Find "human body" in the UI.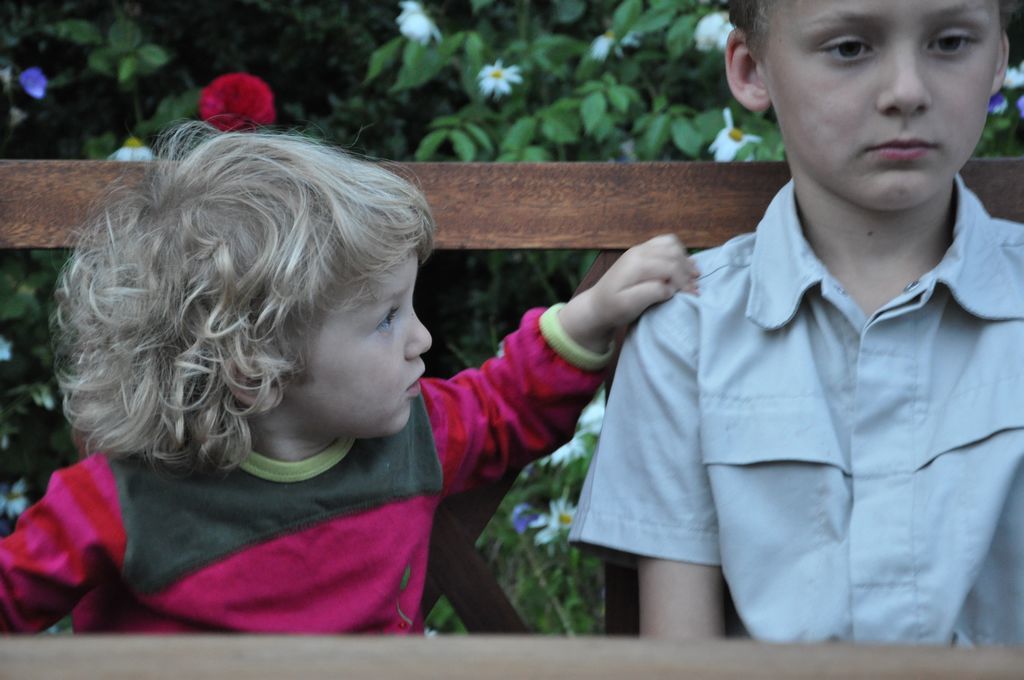
UI element at [0, 109, 703, 634].
